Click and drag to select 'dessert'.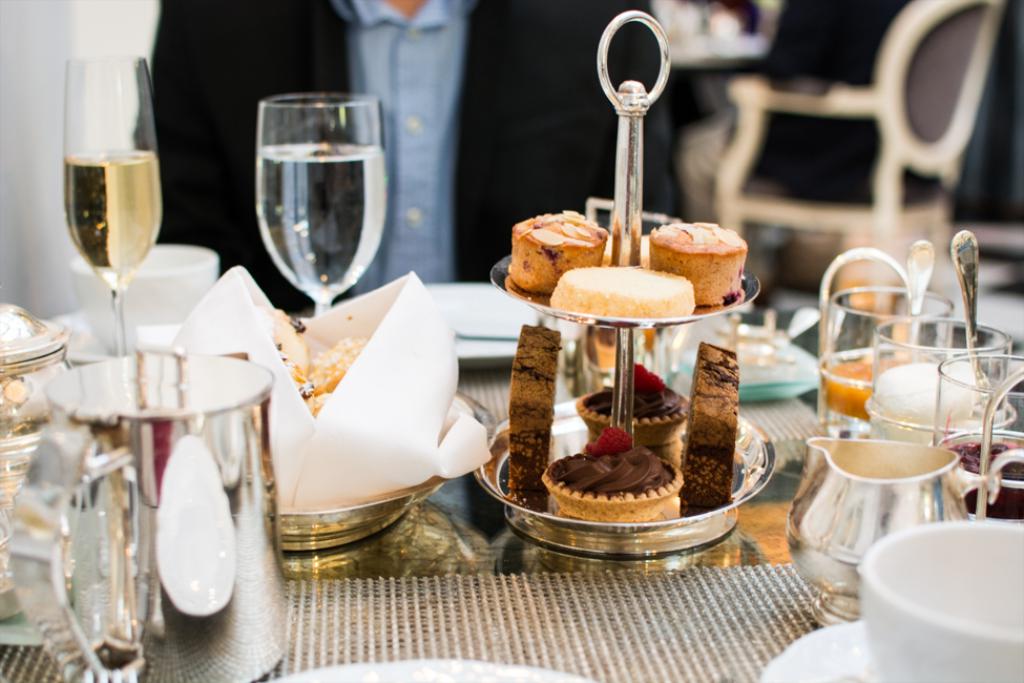
Selection: <bbox>677, 343, 743, 516</bbox>.
